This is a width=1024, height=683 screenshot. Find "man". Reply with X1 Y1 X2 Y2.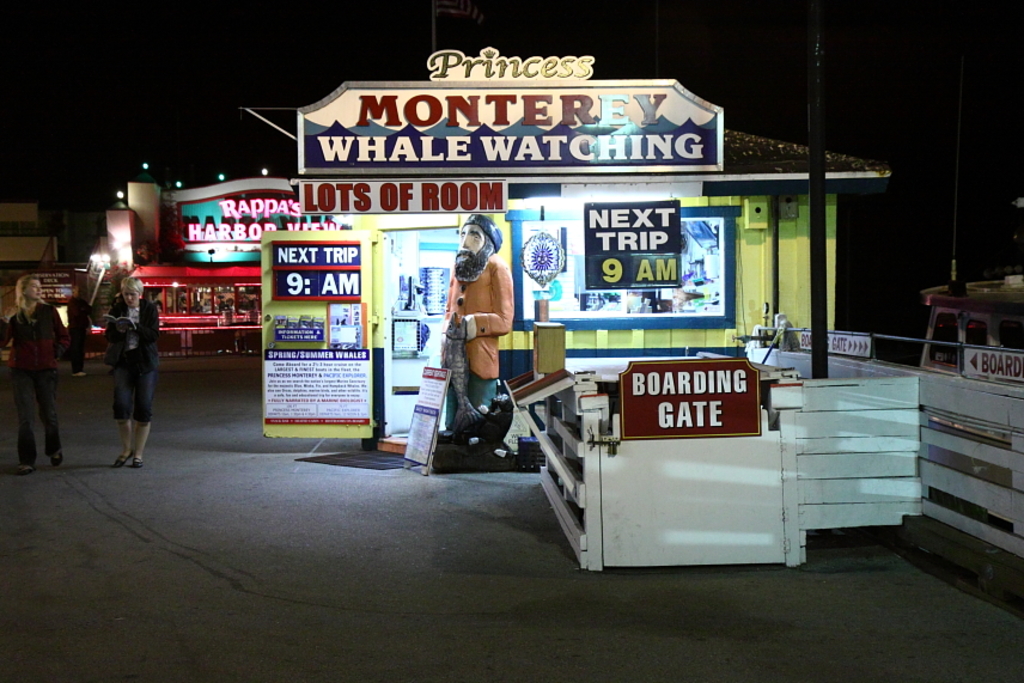
1 269 77 475.
